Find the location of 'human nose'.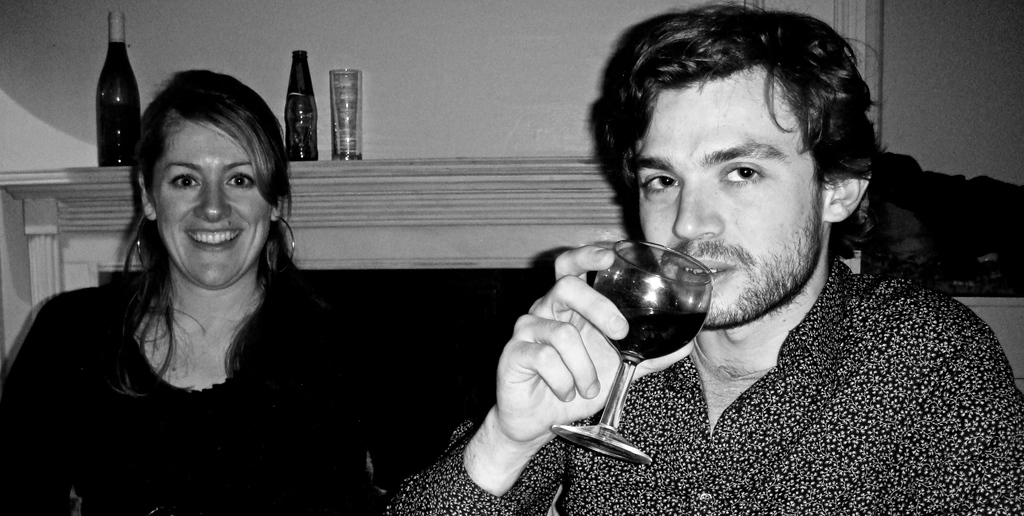
Location: [x1=194, y1=173, x2=230, y2=225].
